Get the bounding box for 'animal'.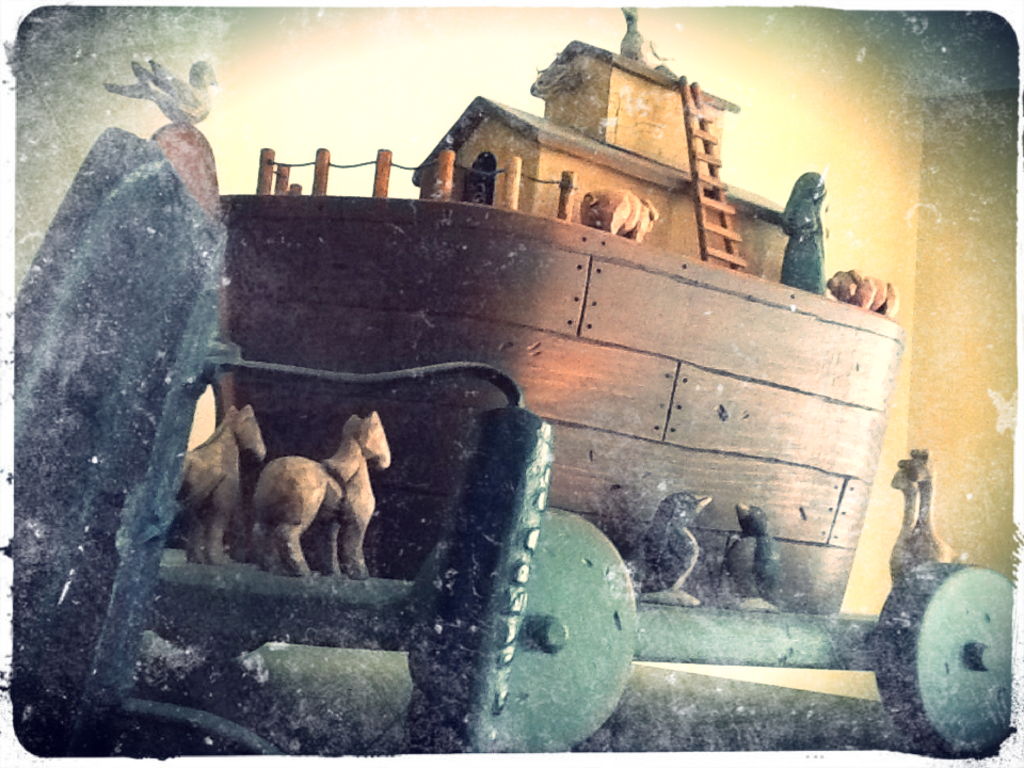
252, 410, 396, 579.
